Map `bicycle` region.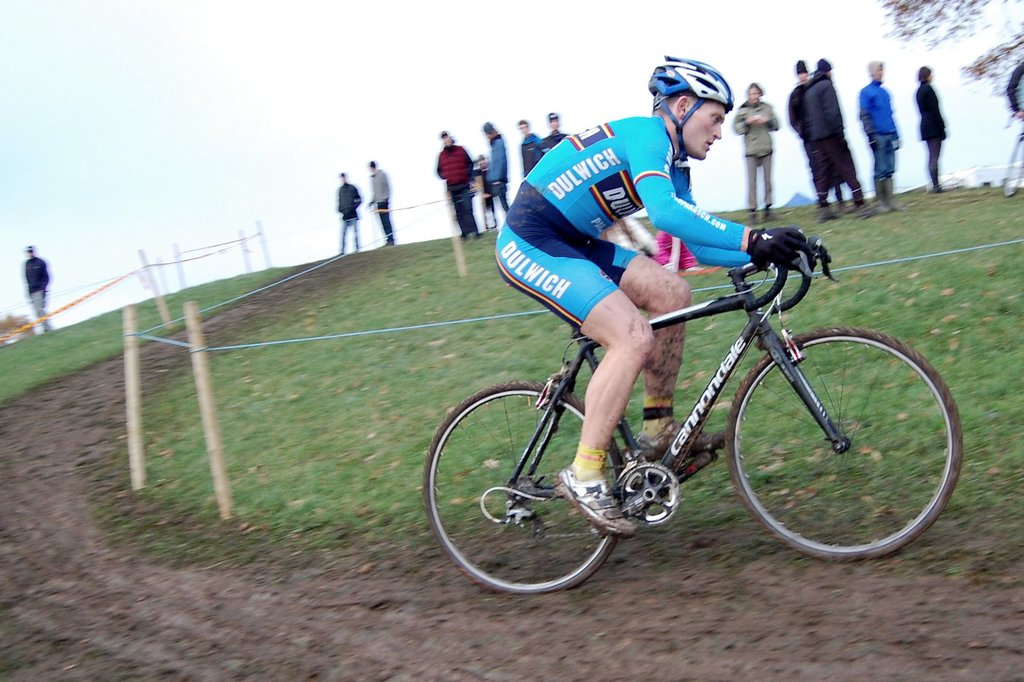
Mapped to BBox(432, 209, 959, 585).
